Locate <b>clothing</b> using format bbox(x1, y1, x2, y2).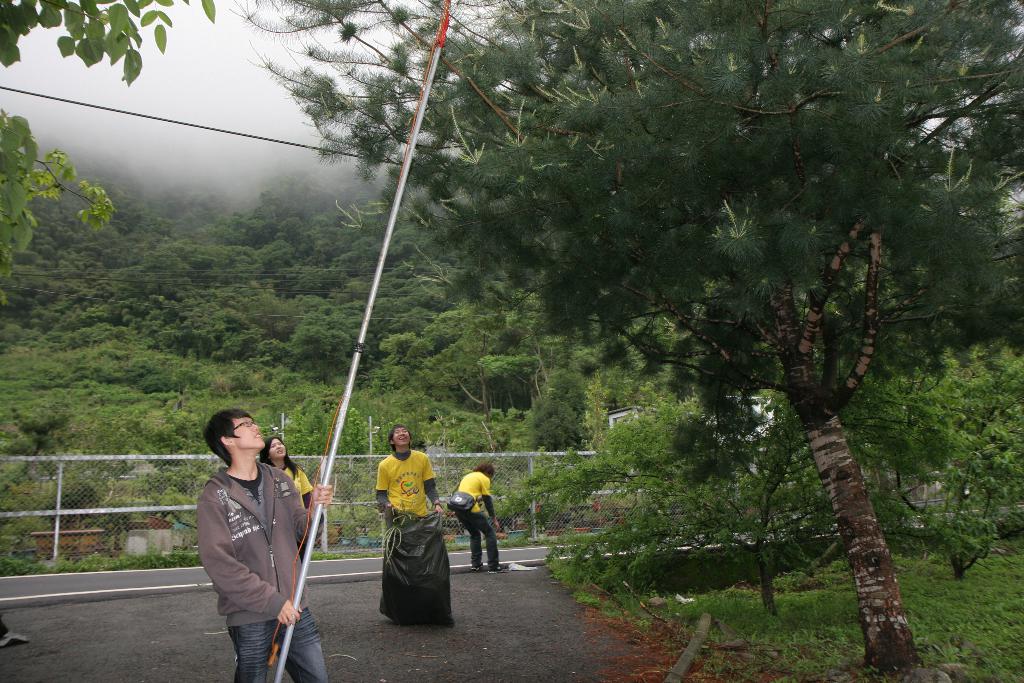
bbox(366, 448, 452, 637).
